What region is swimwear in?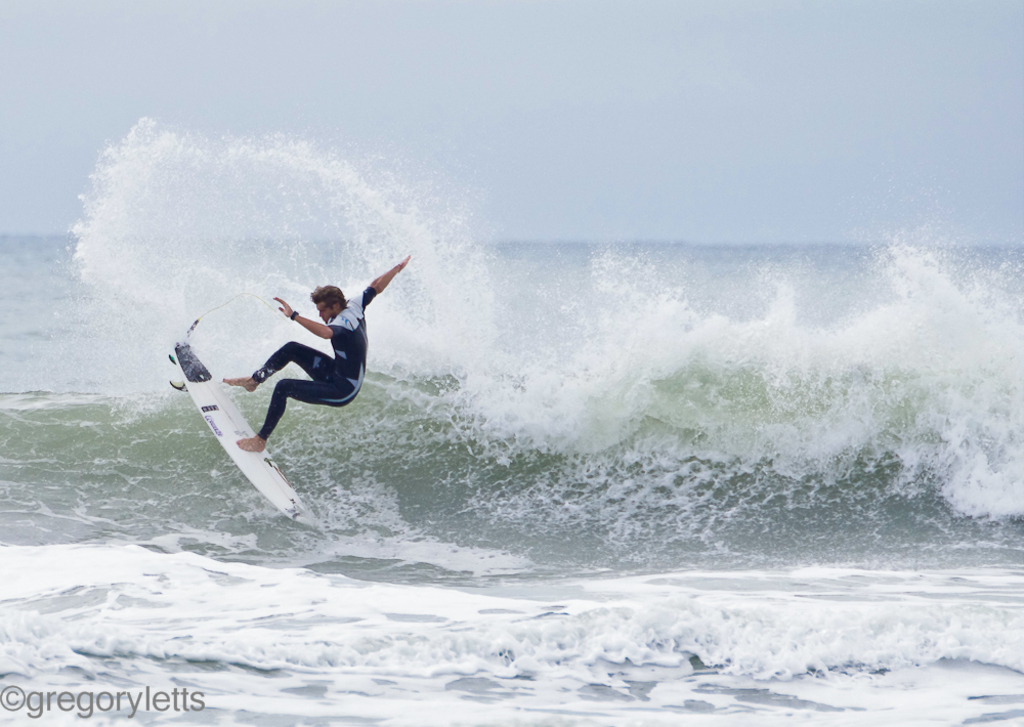
select_region(250, 282, 380, 438).
